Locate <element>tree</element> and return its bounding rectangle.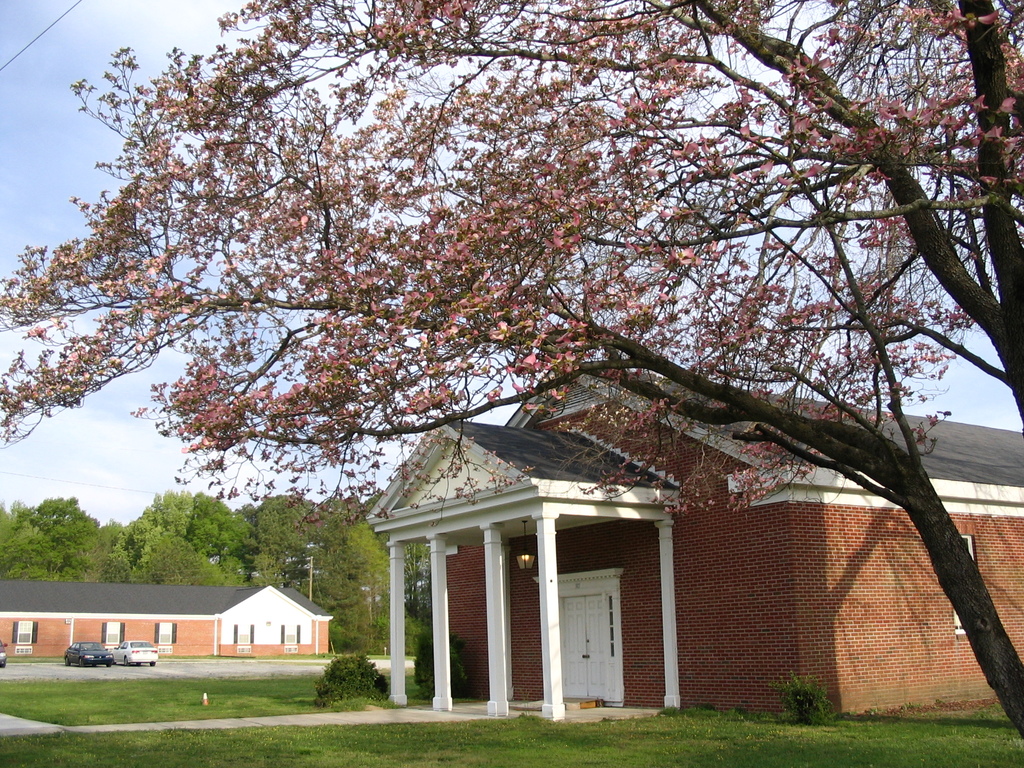
bbox(212, 1, 1023, 423).
